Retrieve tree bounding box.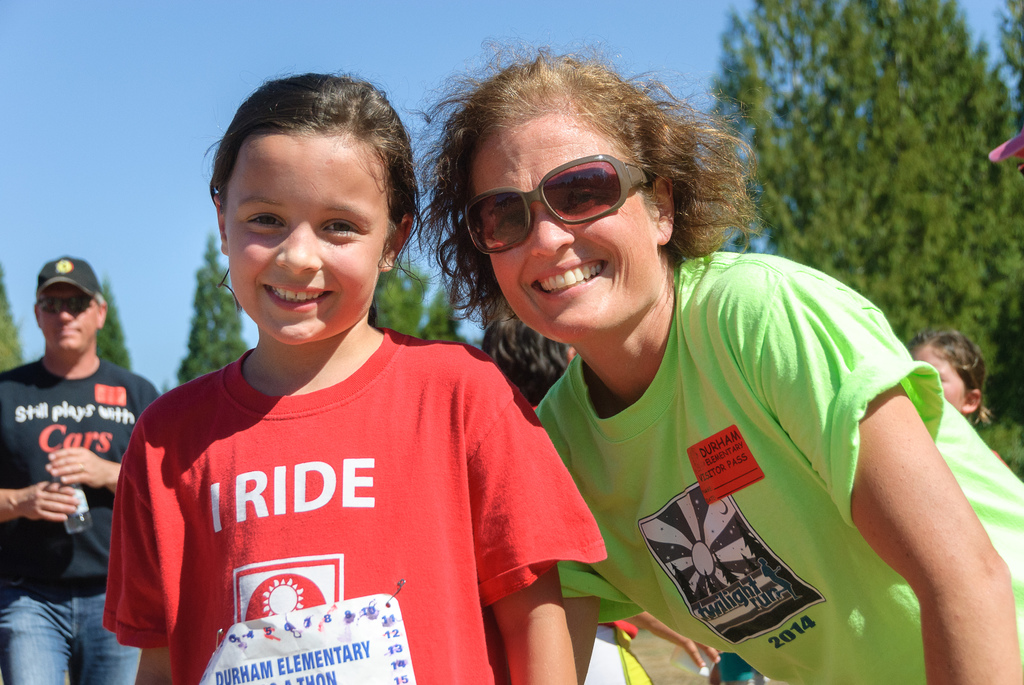
Bounding box: 180:233:251:384.
